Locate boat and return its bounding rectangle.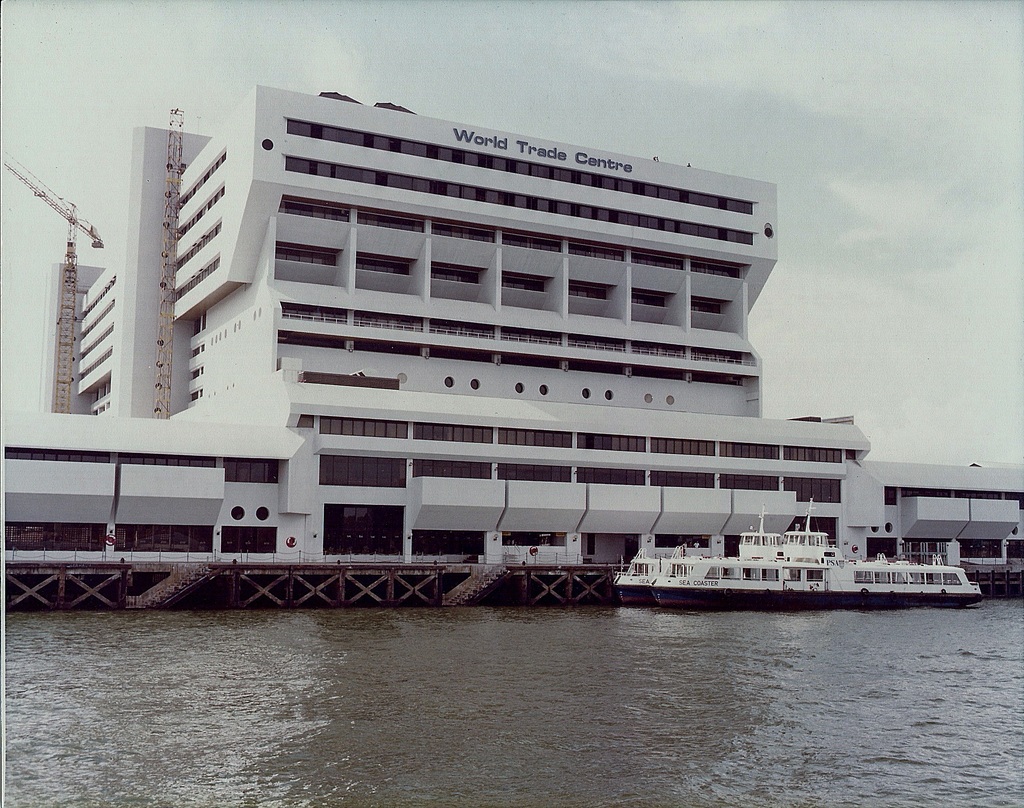
region(587, 497, 998, 608).
